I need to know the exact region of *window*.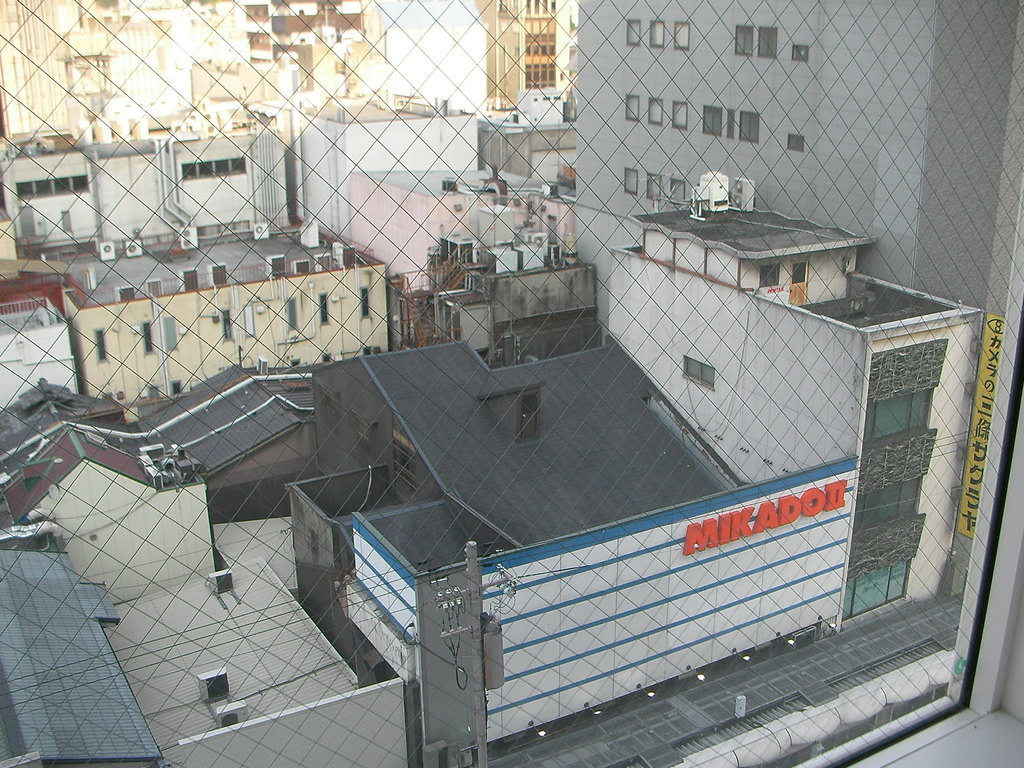
Region: [862,387,943,446].
